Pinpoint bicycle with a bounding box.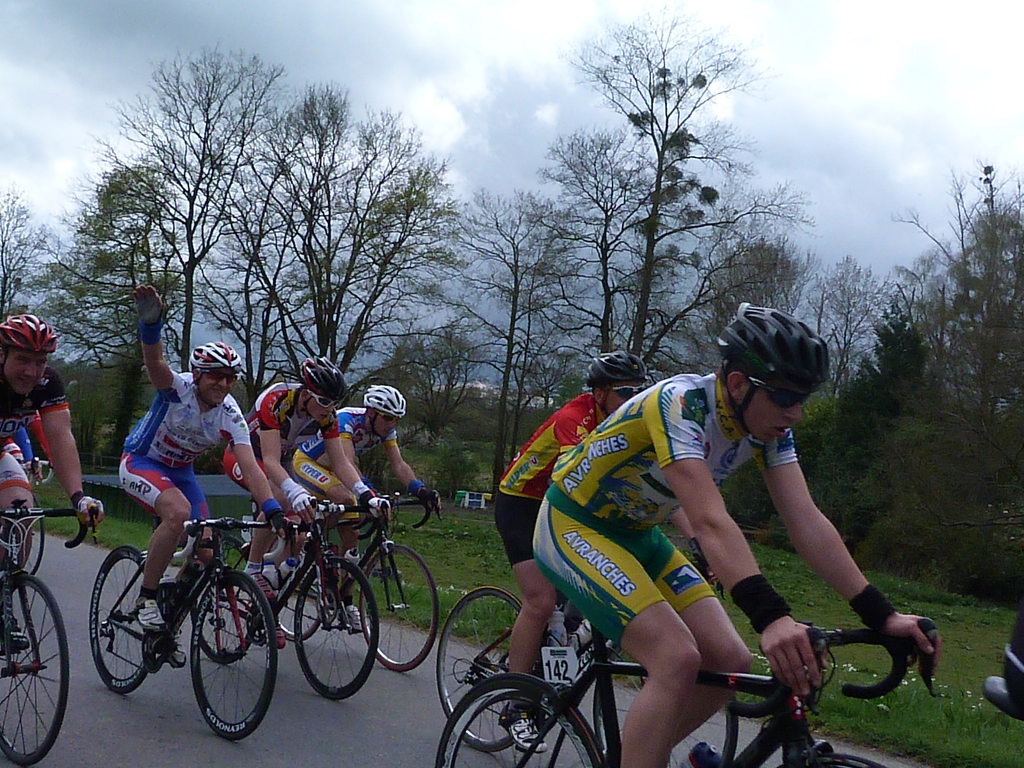
rect(0, 501, 92, 767).
